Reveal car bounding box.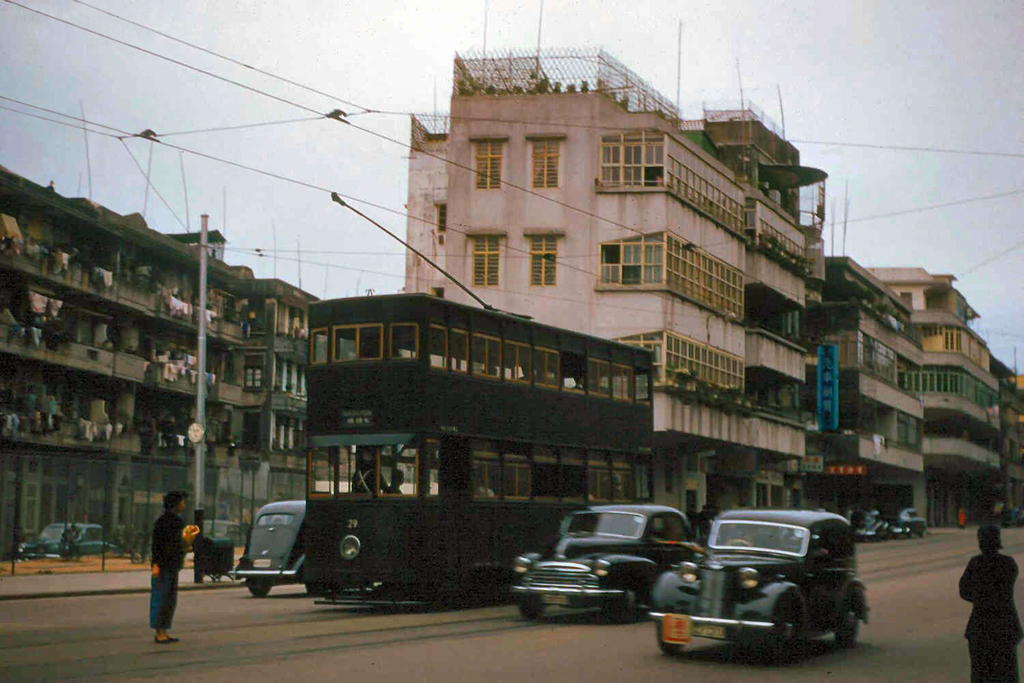
Revealed: 202/520/248/548.
